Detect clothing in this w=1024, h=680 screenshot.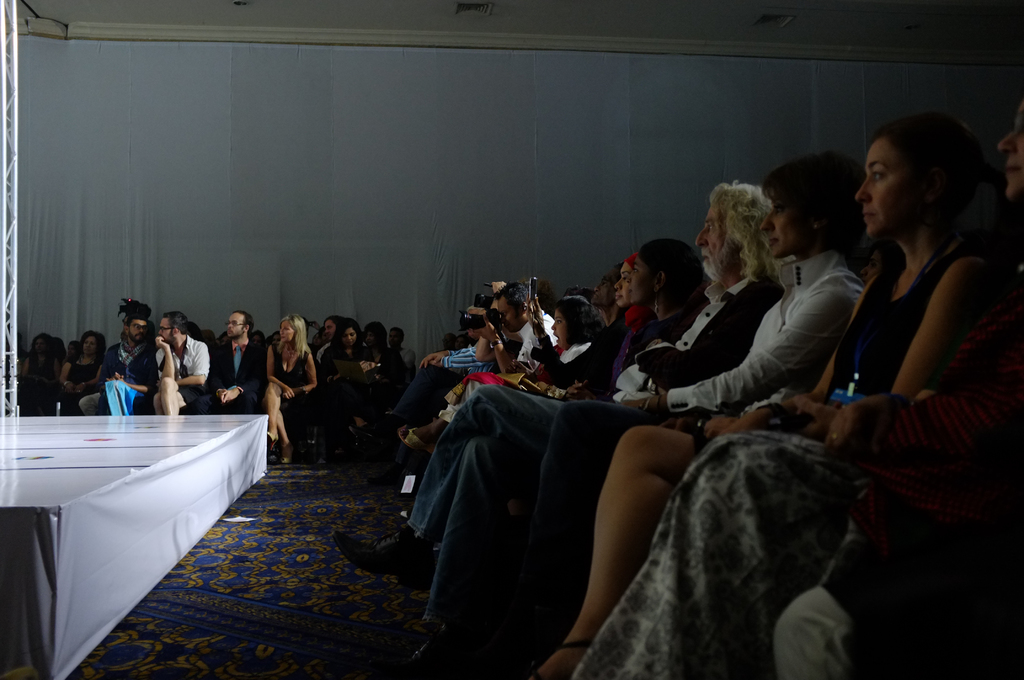
Detection: 15/350/65/412.
